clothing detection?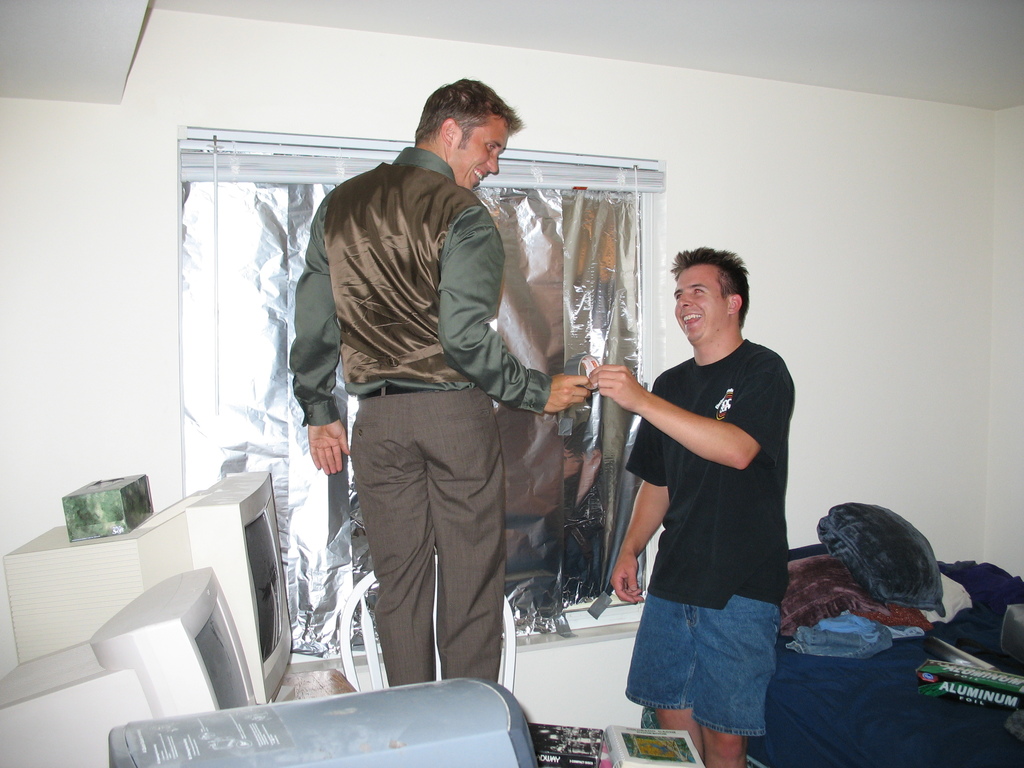
bbox=(627, 335, 794, 733)
